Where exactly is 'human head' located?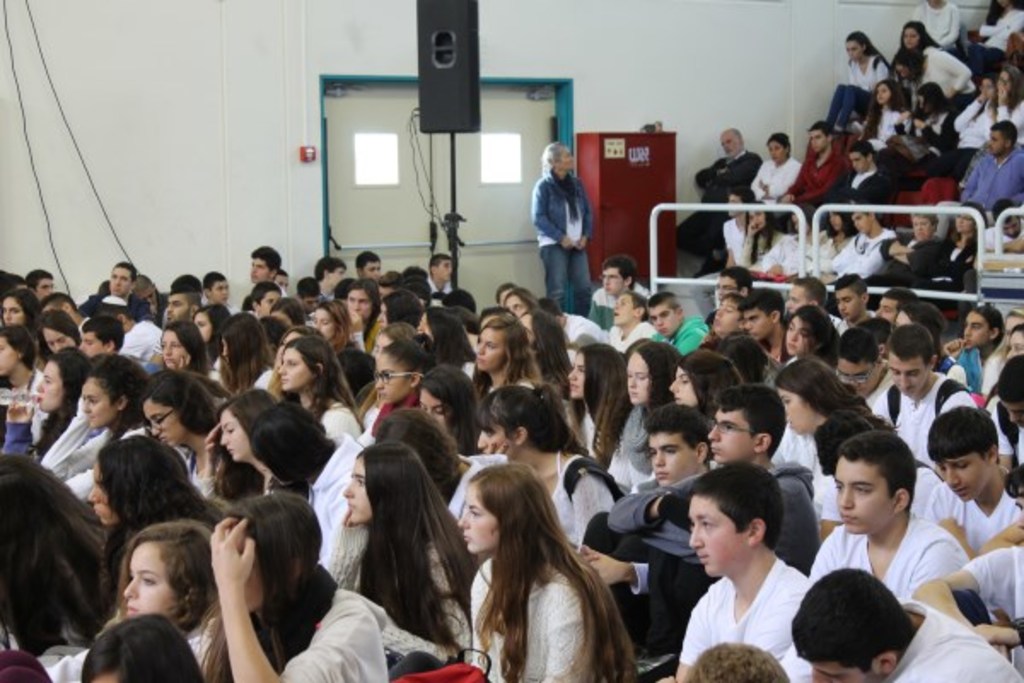
Its bounding box is (left=427, top=253, right=454, bottom=283).
